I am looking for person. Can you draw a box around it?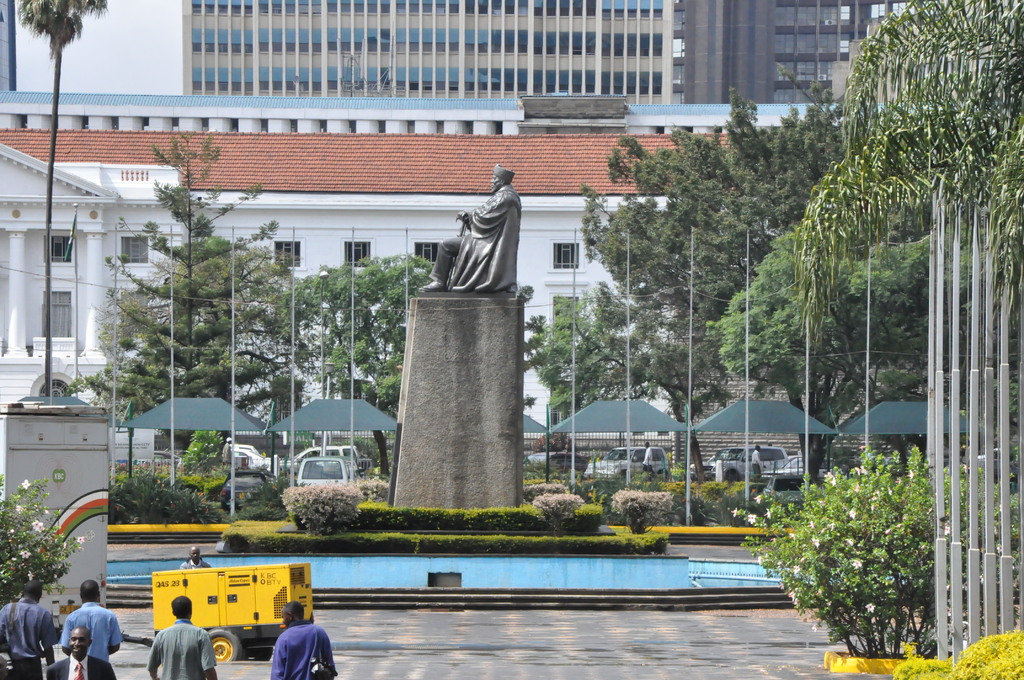
Sure, the bounding box is {"x1": 640, "y1": 444, "x2": 661, "y2": 479}.
